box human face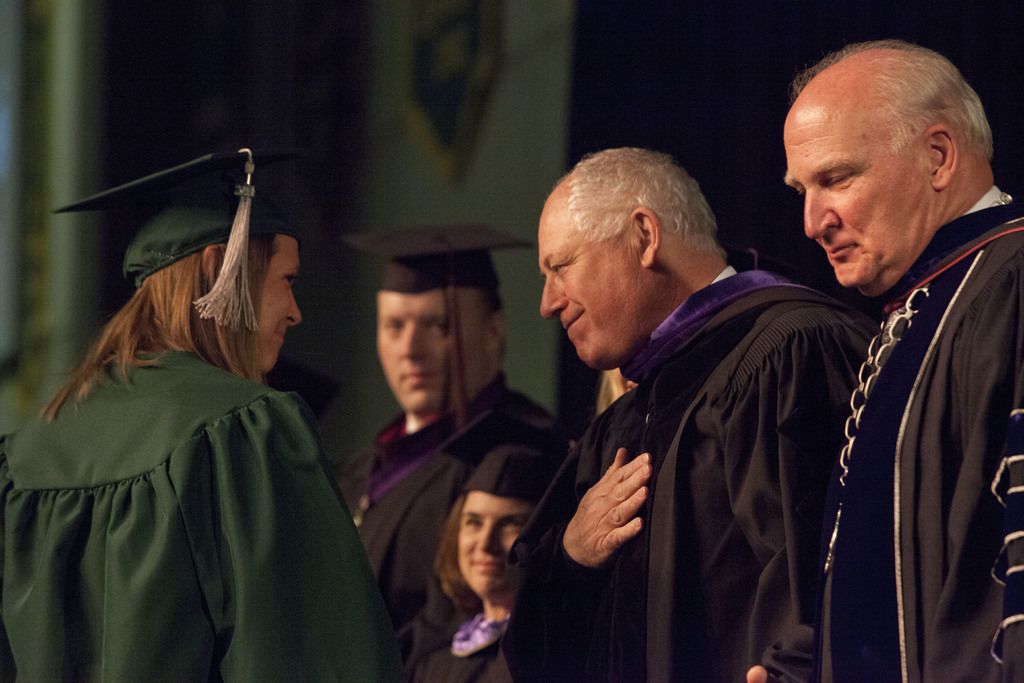
select_region(255, 234, 305, 372)
